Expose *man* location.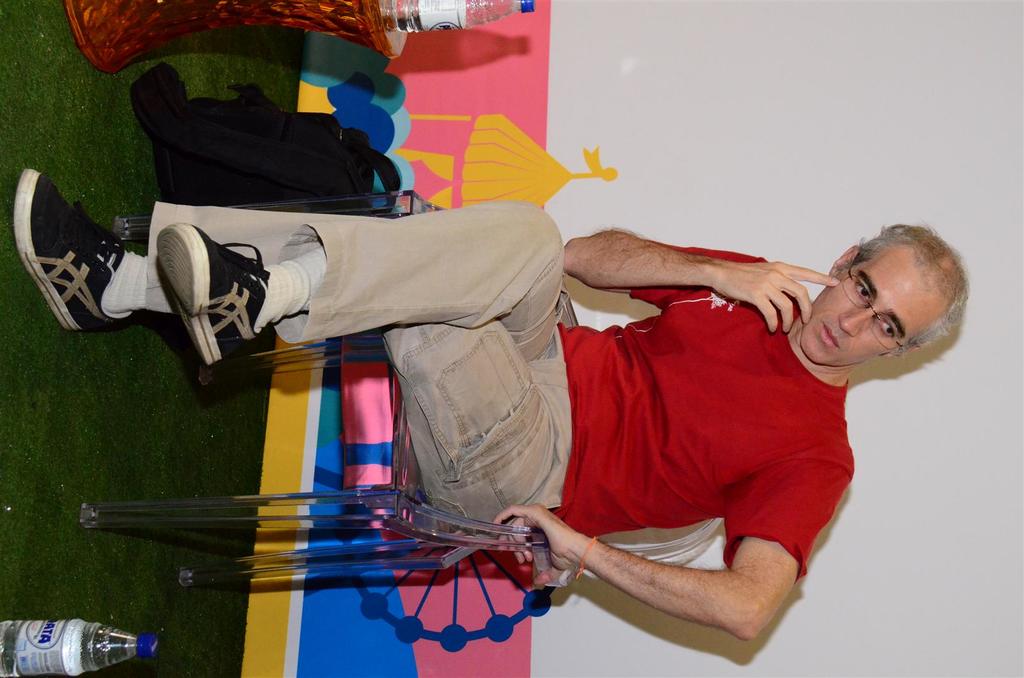
Exposed at 16 192 972 642.
